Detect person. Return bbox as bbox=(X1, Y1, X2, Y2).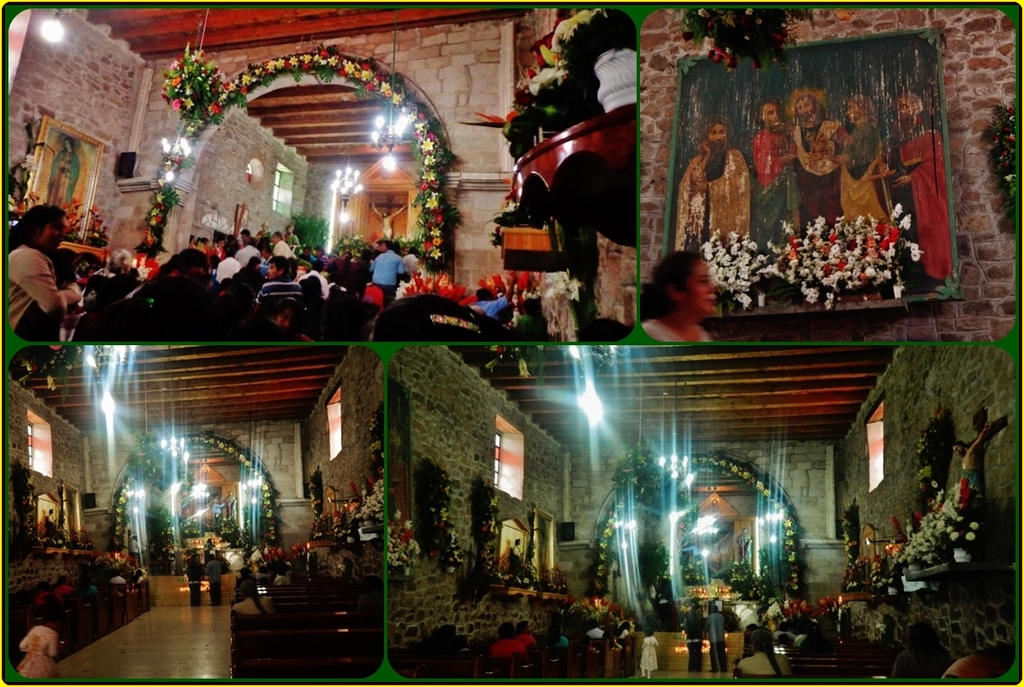
bbox=(206, 549, 221, 602).
